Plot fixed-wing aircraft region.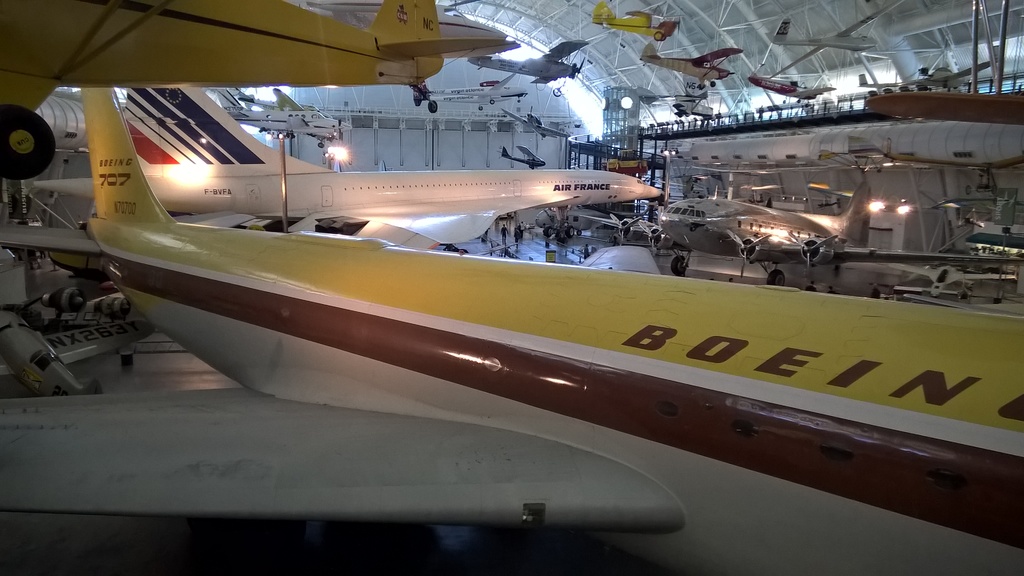
Plotted at (650, 166, 1023, 297).
